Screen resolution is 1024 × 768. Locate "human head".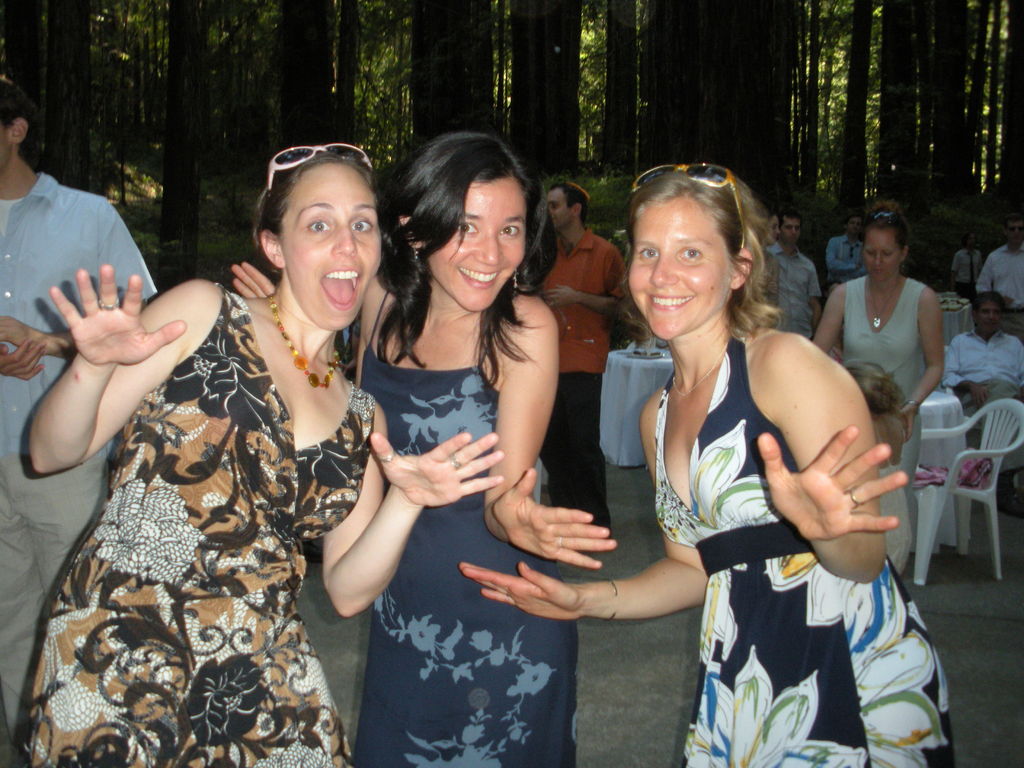
region(0, 77, 38, 179).
